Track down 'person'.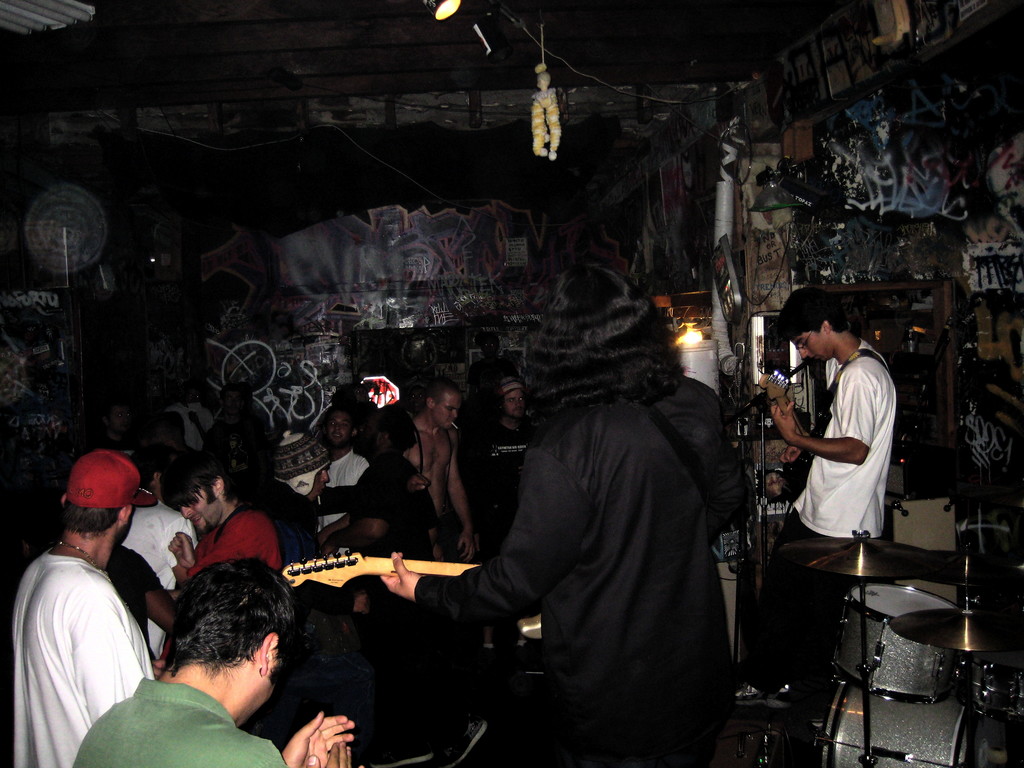
Tracked to 466/366/536/529.
